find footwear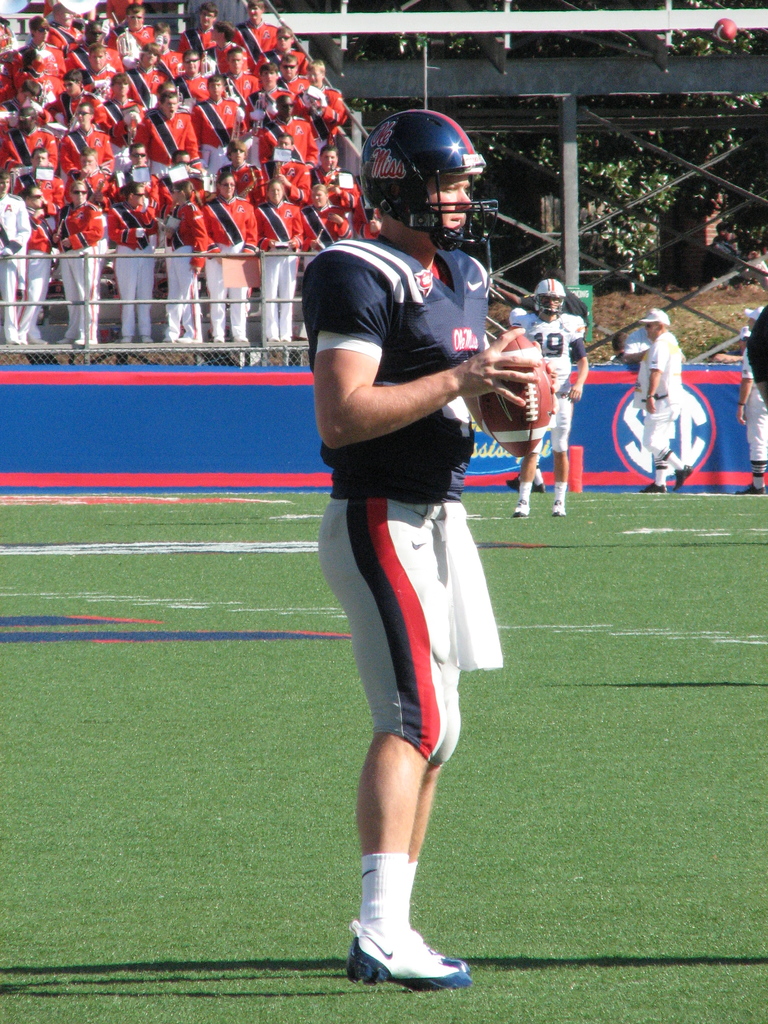
bbox=[116, 332, 129, 342]
